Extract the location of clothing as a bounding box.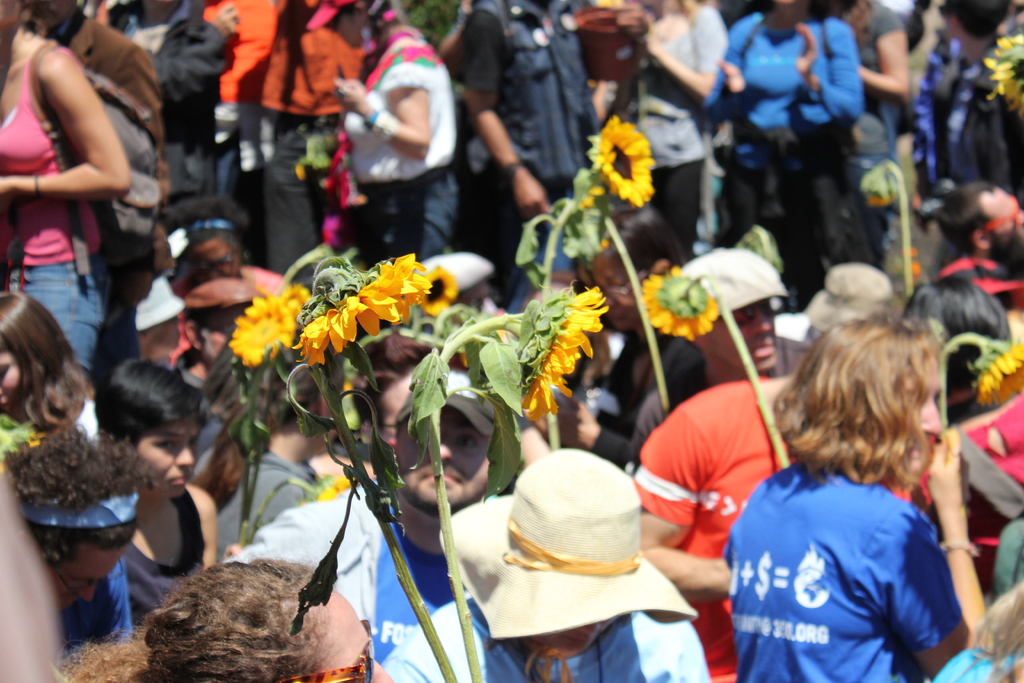
BBox(595, 14, 730, 243).
